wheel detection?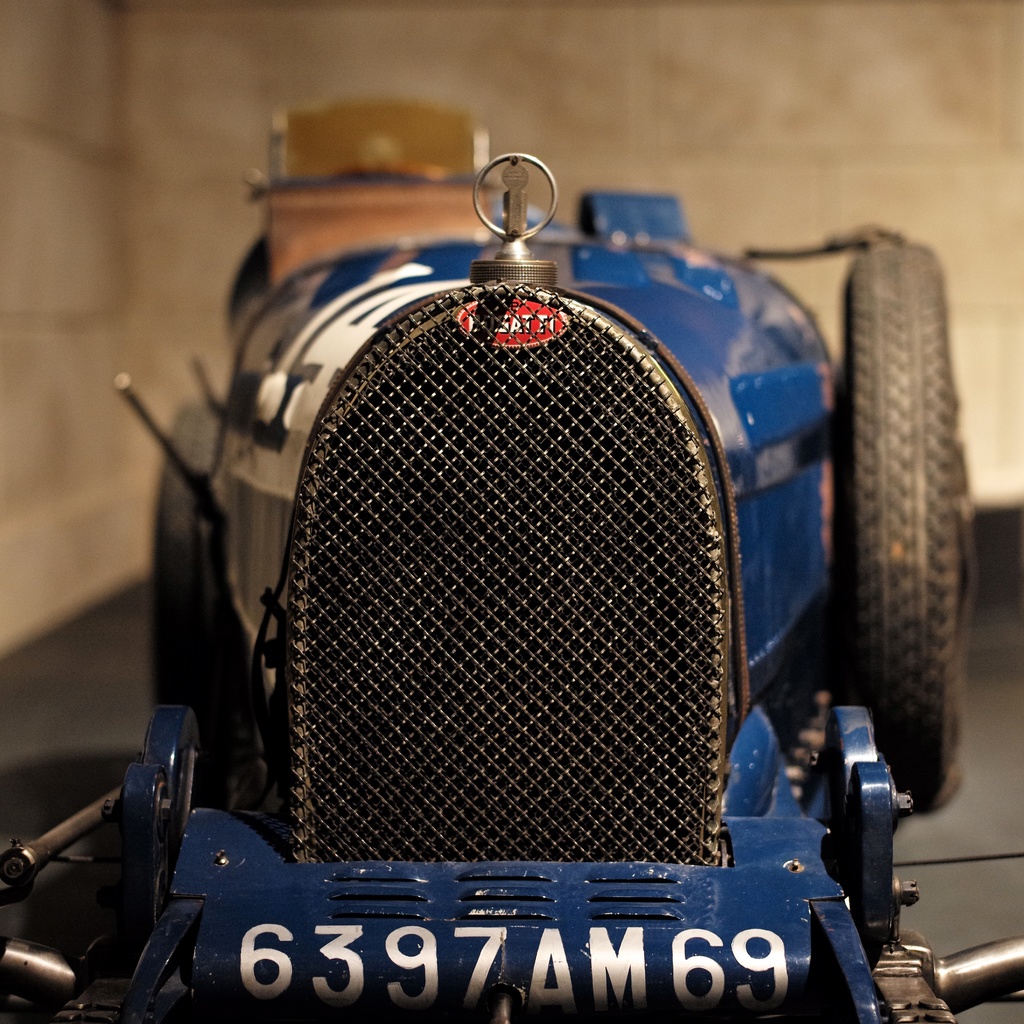
x1=835 y1=281 x2=995 y2=810
